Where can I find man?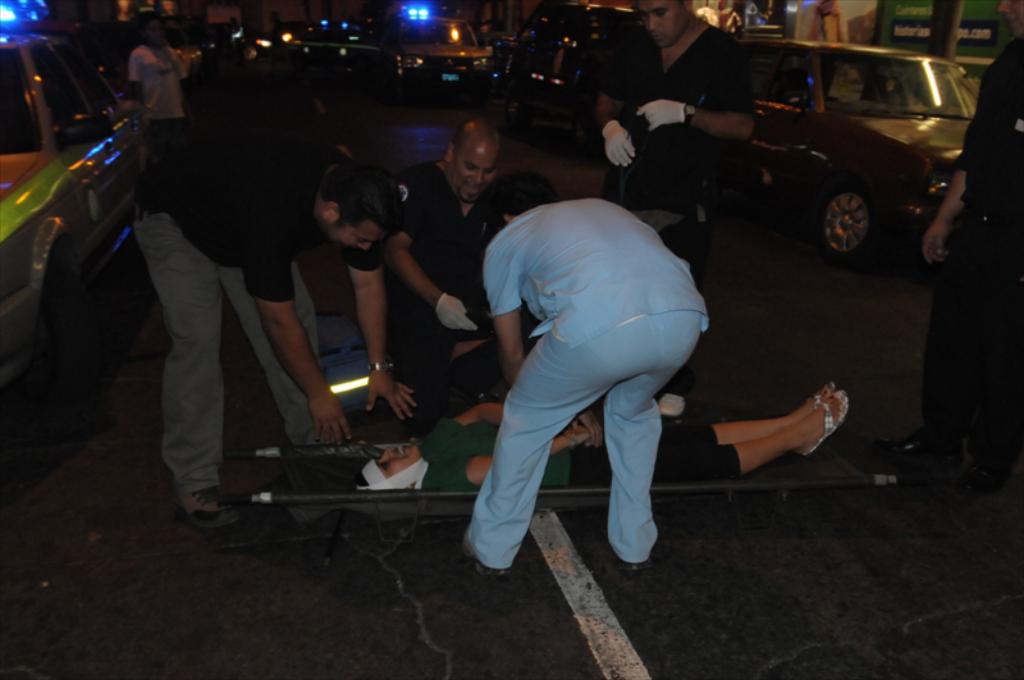
You can find it at left=454, top=172, right=719, bottom=587.
